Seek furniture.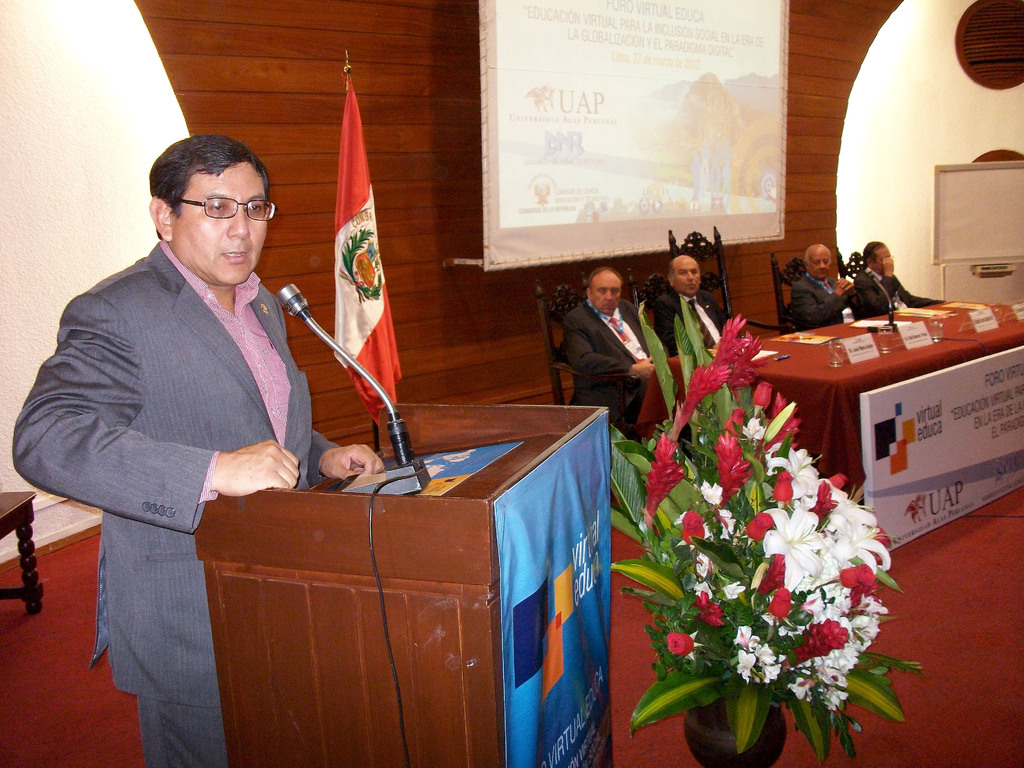
pyautogui.locateOnScreen(196, 401, 612, 767).
